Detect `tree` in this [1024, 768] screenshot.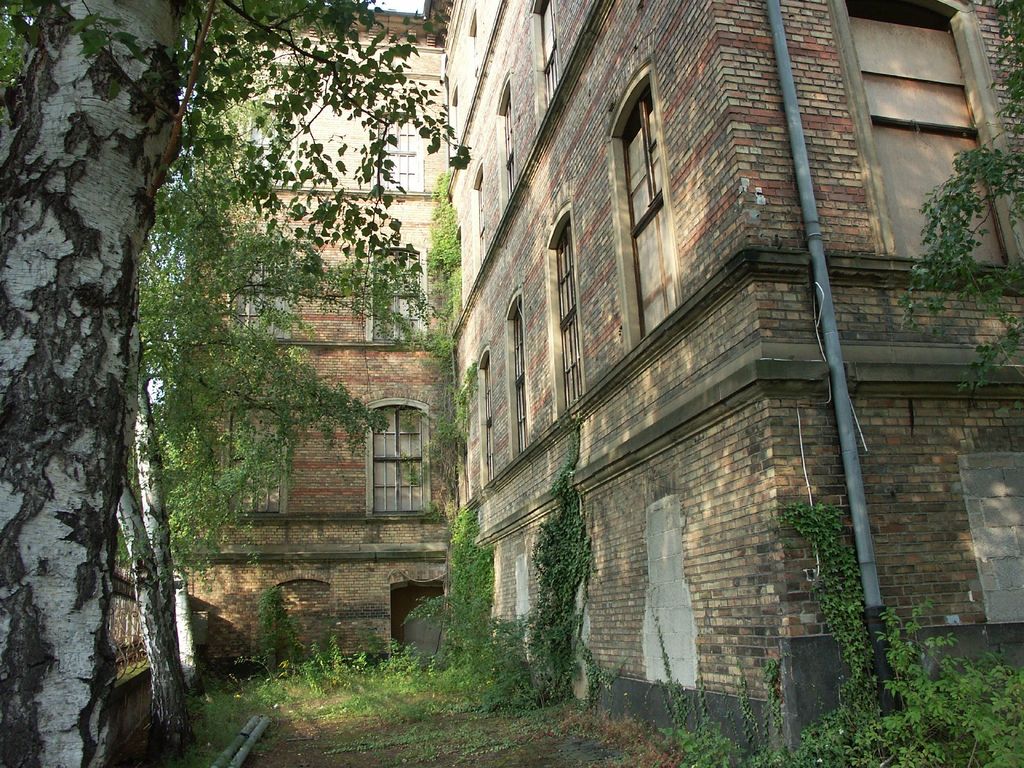
Detection: [109, 122, 421, 750].
